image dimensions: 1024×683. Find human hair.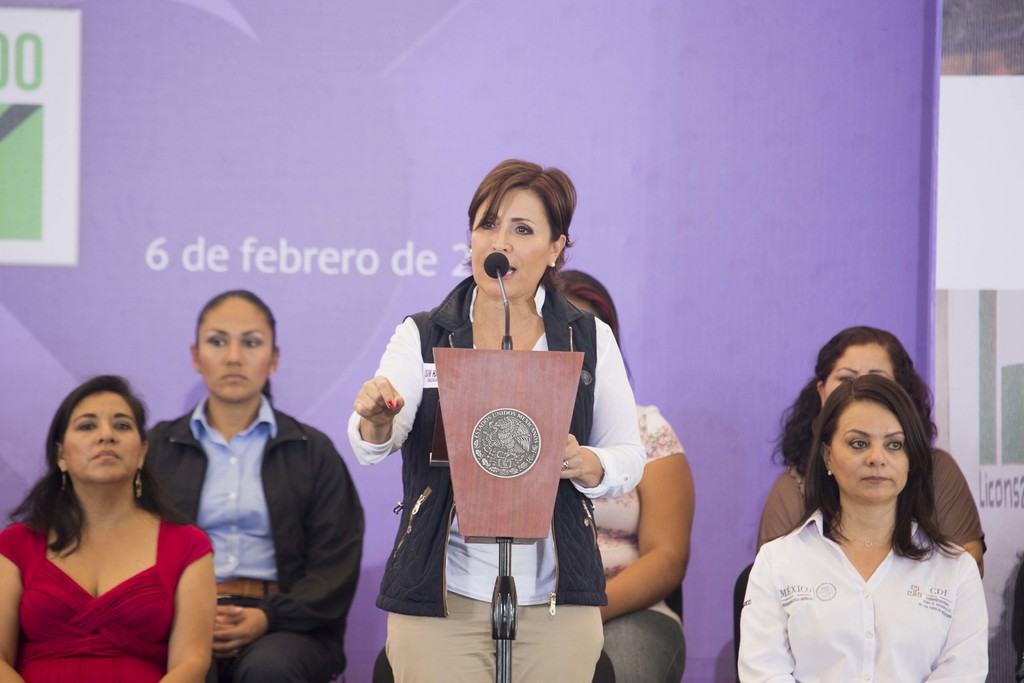
(x1=7, y1=374, x2=148, y2=563).
